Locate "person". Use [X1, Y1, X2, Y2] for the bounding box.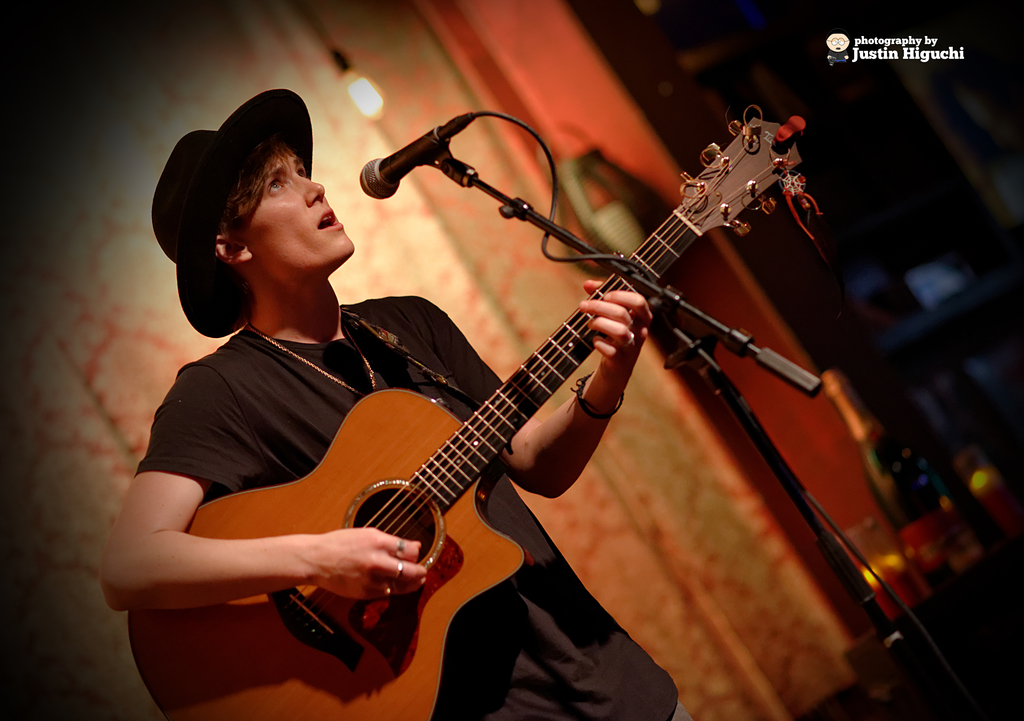
[95, 135, 699, 720].
